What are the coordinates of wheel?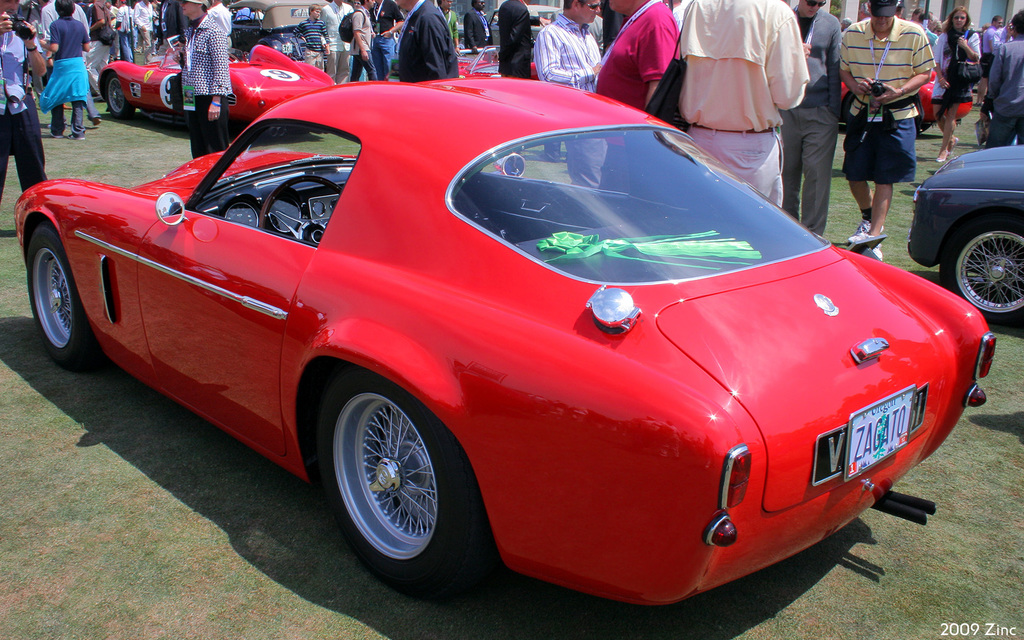
locate(23, 221, 98, 369).
